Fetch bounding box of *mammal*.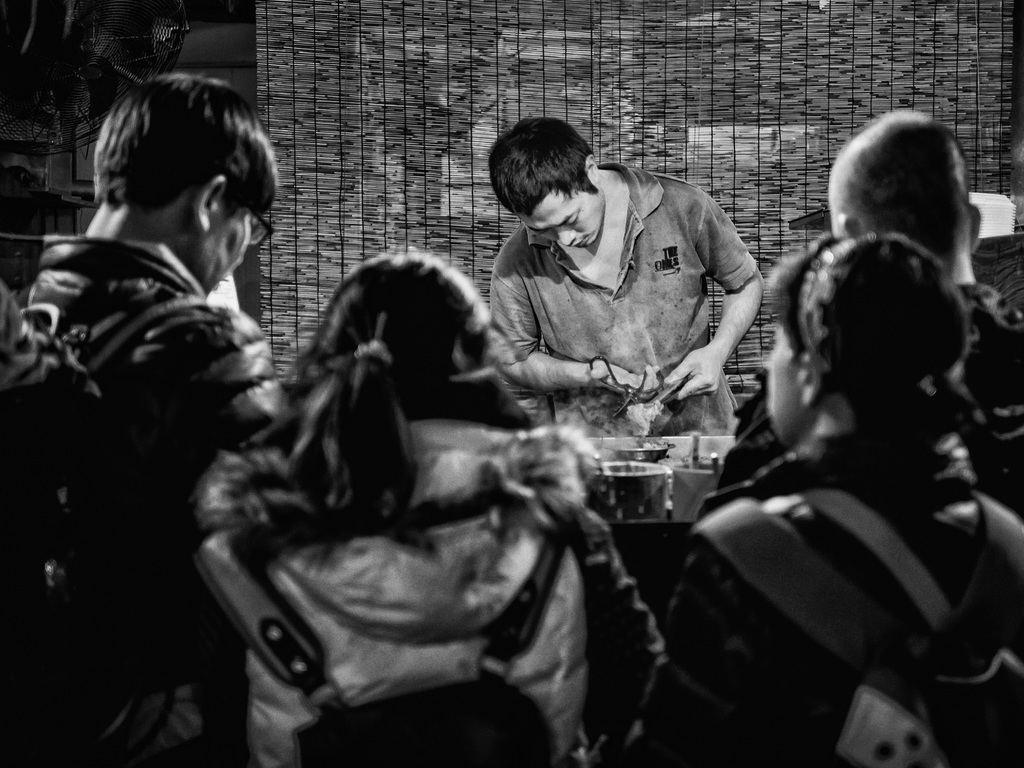
Bbox: 154, 247, 662, 763.
